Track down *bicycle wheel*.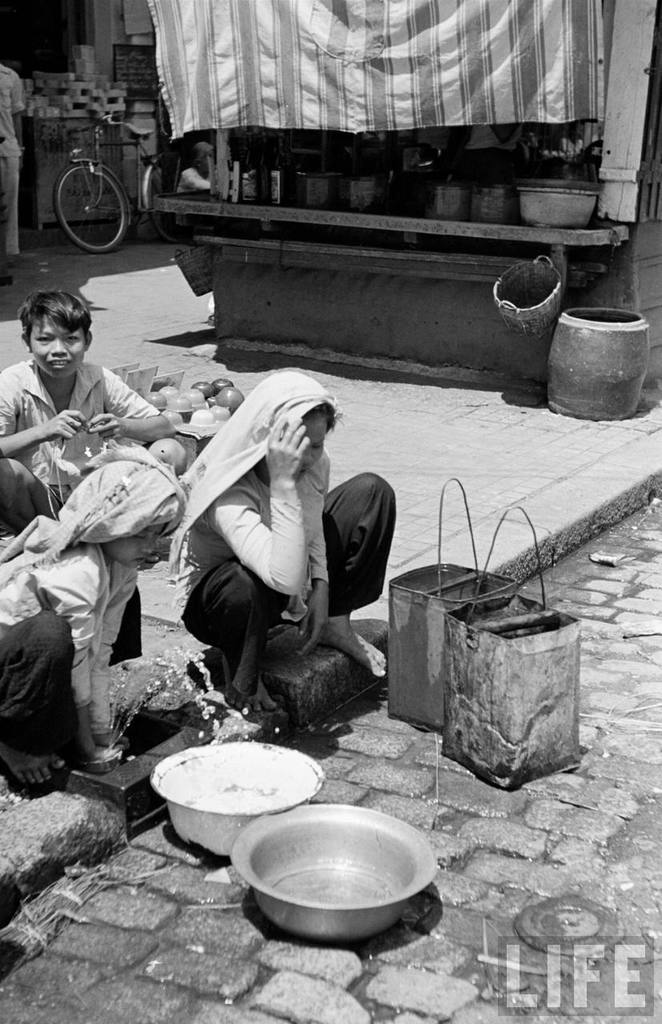
Tracked to [147,153,198,258].
